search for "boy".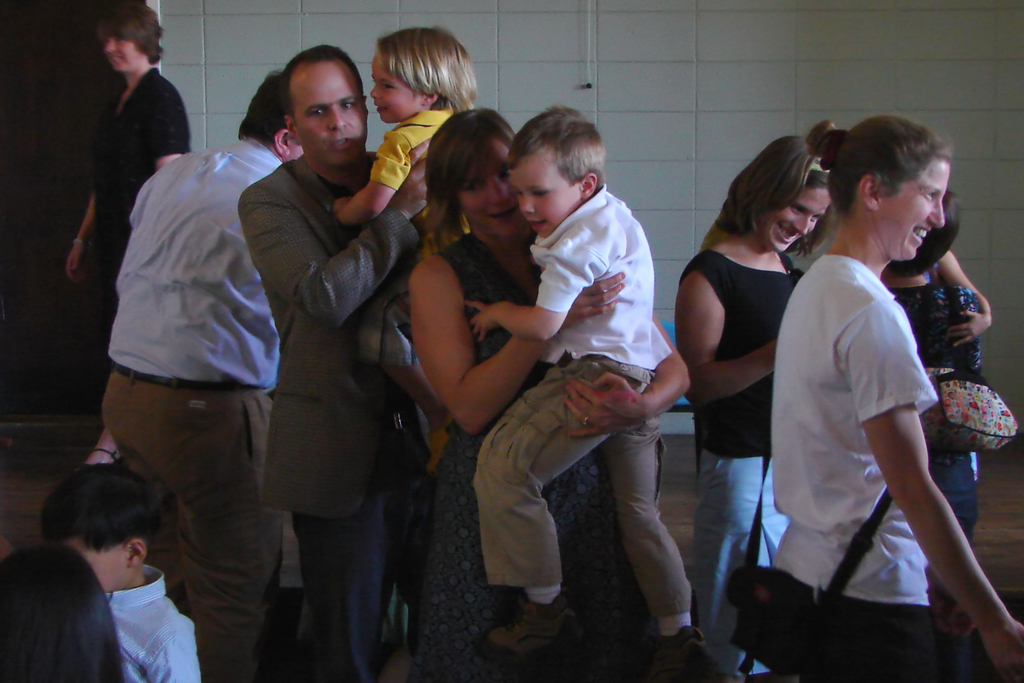
Found at (459, 108, 712, 682).
